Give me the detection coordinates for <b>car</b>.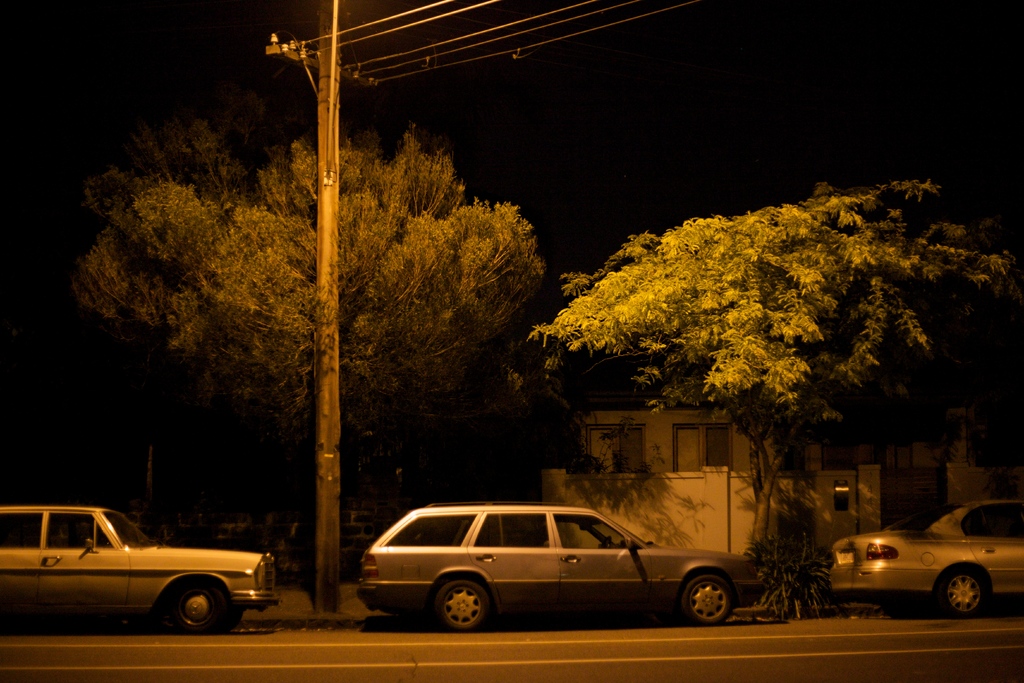
{"left": 0, "top": 500, "right": 274, "bottom": 638}.
